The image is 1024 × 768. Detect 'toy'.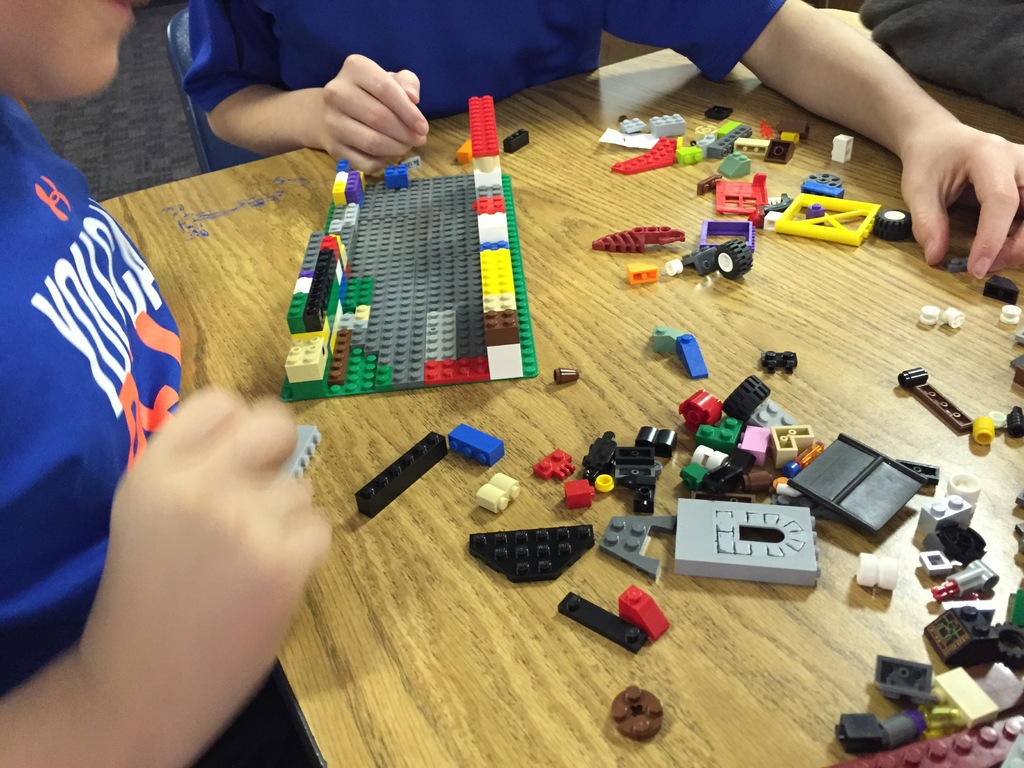
Detection: 612, 686, 669, 743.
